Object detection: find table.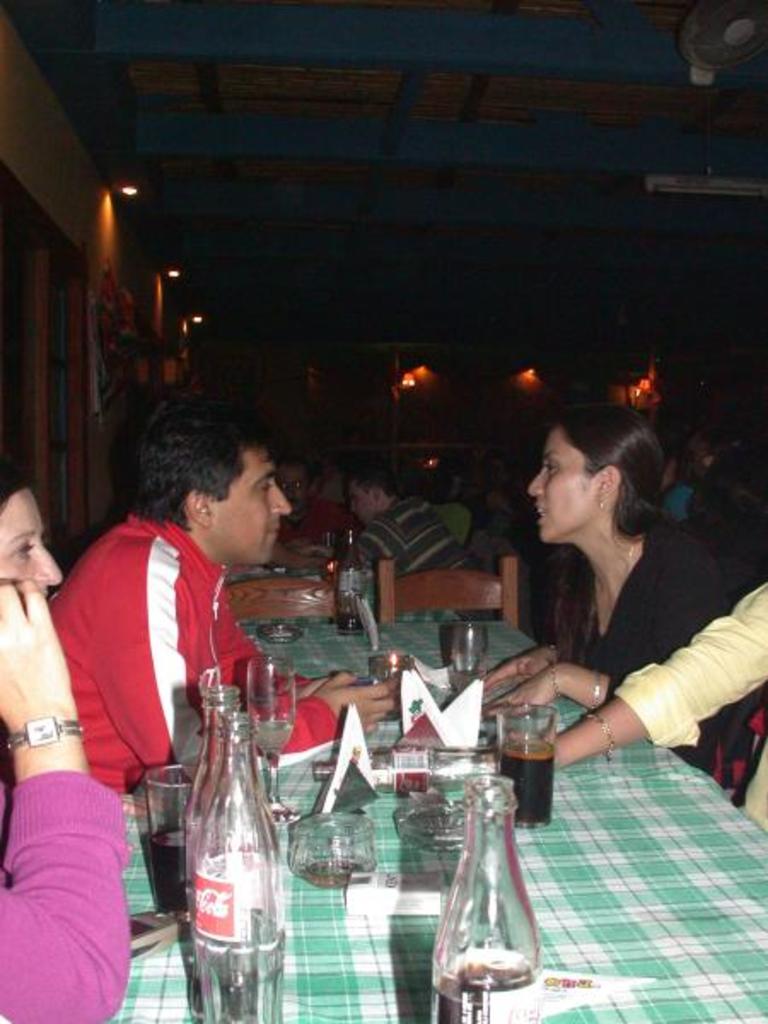
x1=58 y1=565 x2=676 y2=1023.
